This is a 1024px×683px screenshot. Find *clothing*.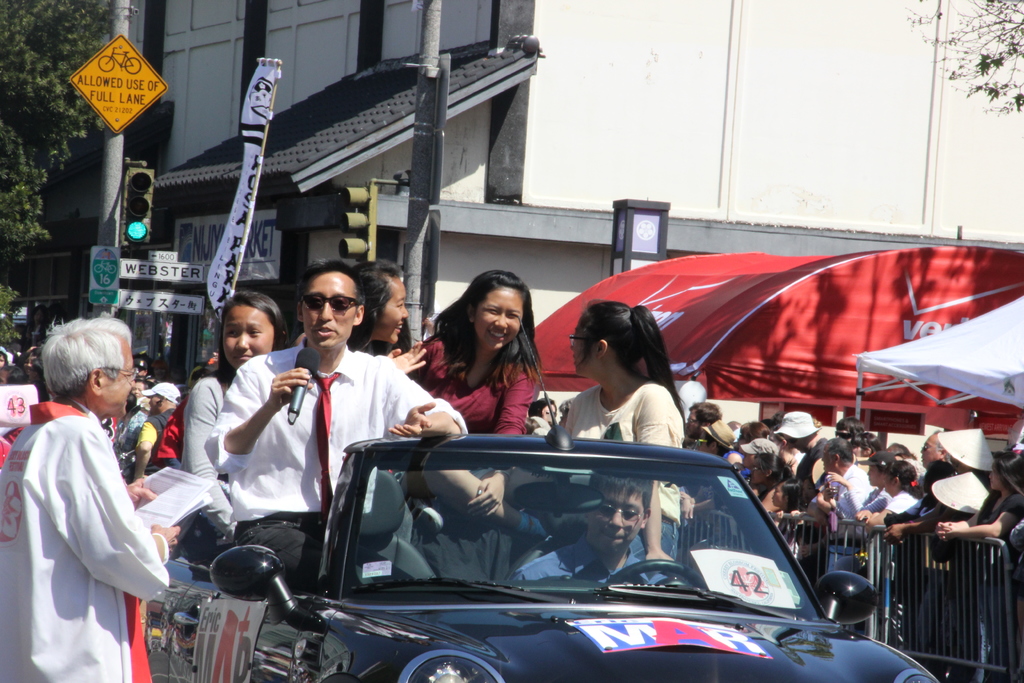
Bounding box: locate(509, 525, 696, 607).
